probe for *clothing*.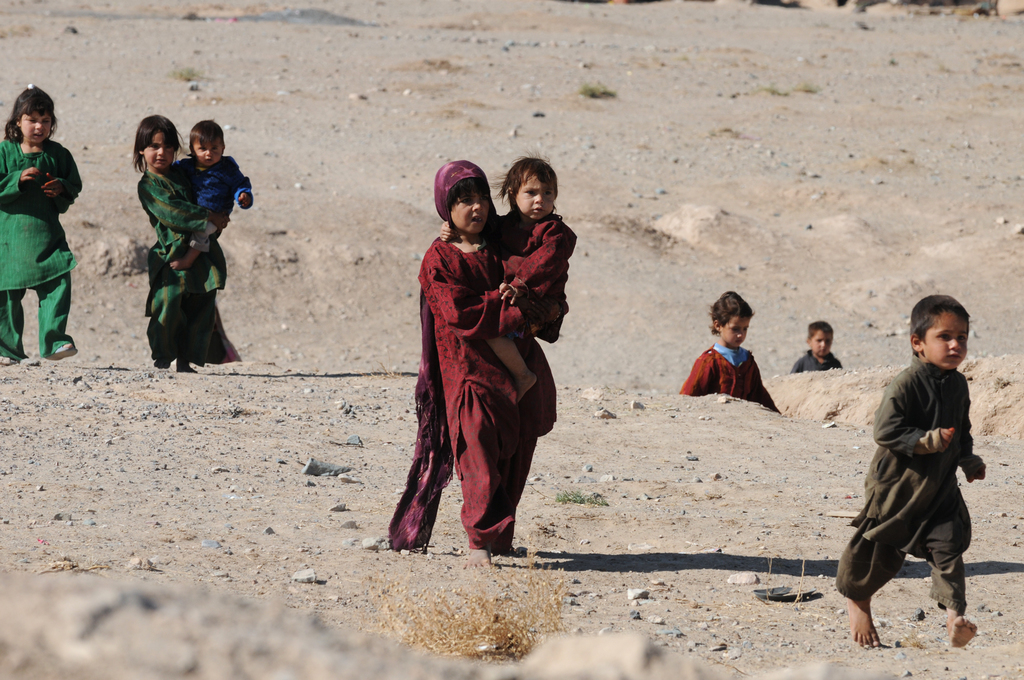
Probe result: bbox=(136, 170, 243, 362).
